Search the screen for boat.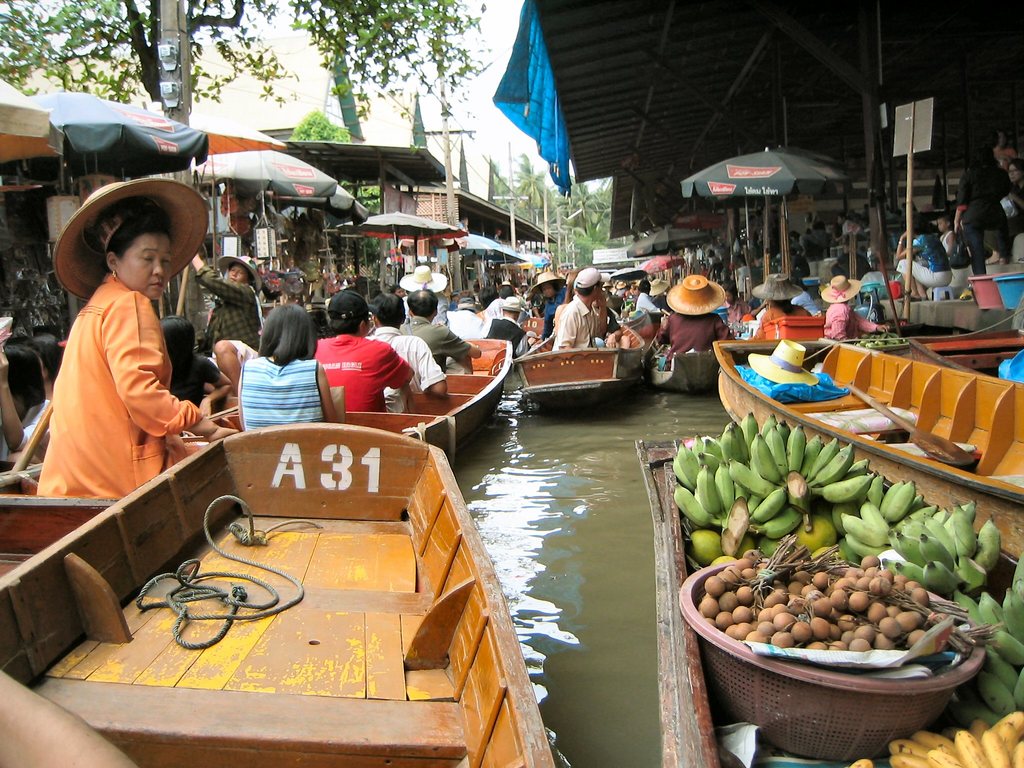
Found at x1=891 y1=328 x2=1023 y2=392.
